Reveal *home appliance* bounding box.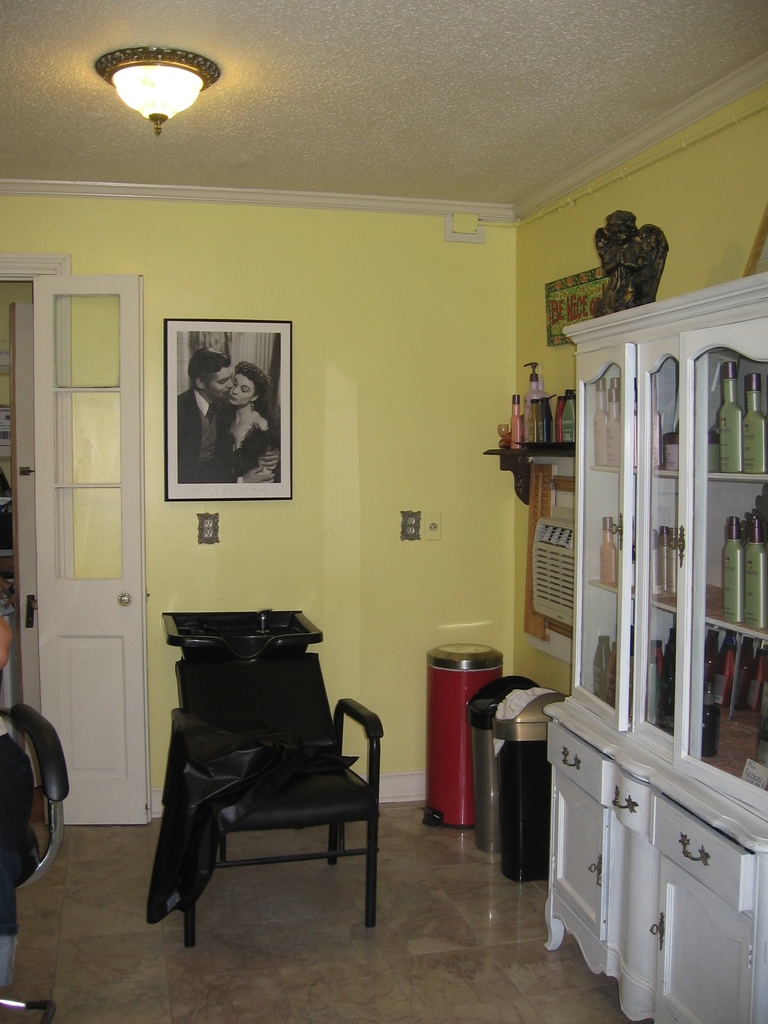
Revealed: select_region(97, 45, 221, 136).
